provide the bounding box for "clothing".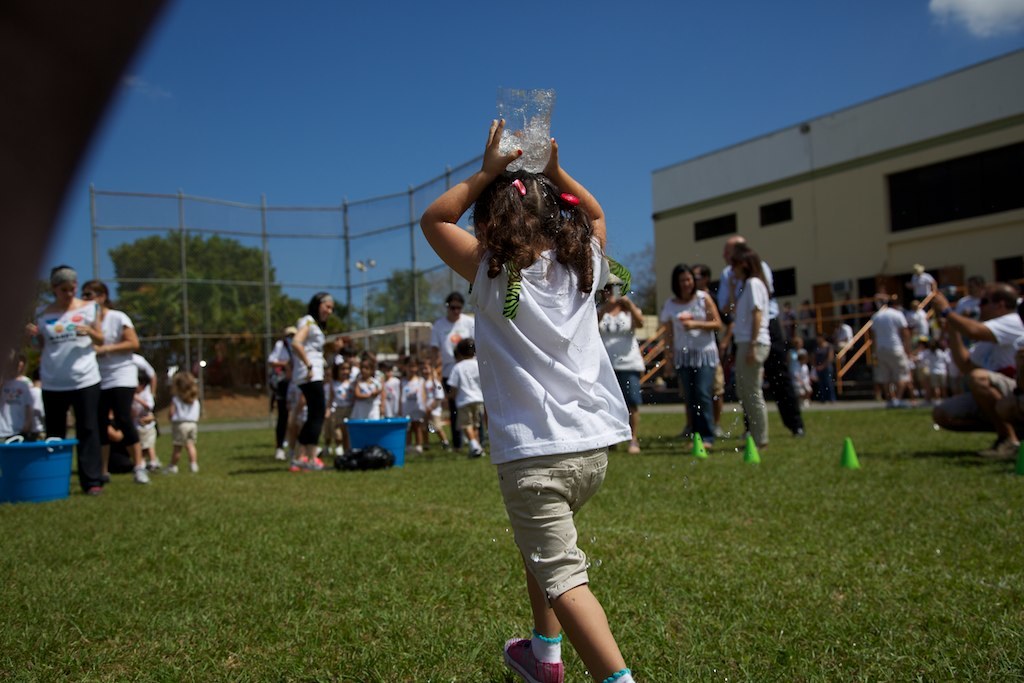
<region>349, 383, 385, 413</region>.
